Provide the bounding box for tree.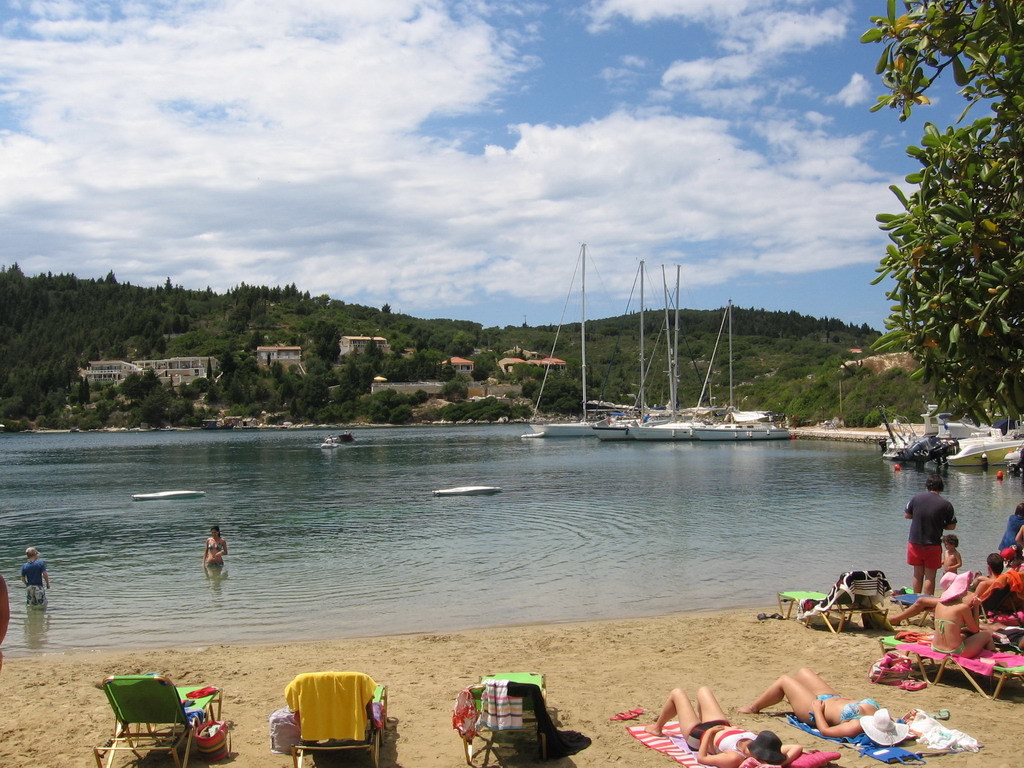
(x1=209, y1=354, x2=294, y2=416).
